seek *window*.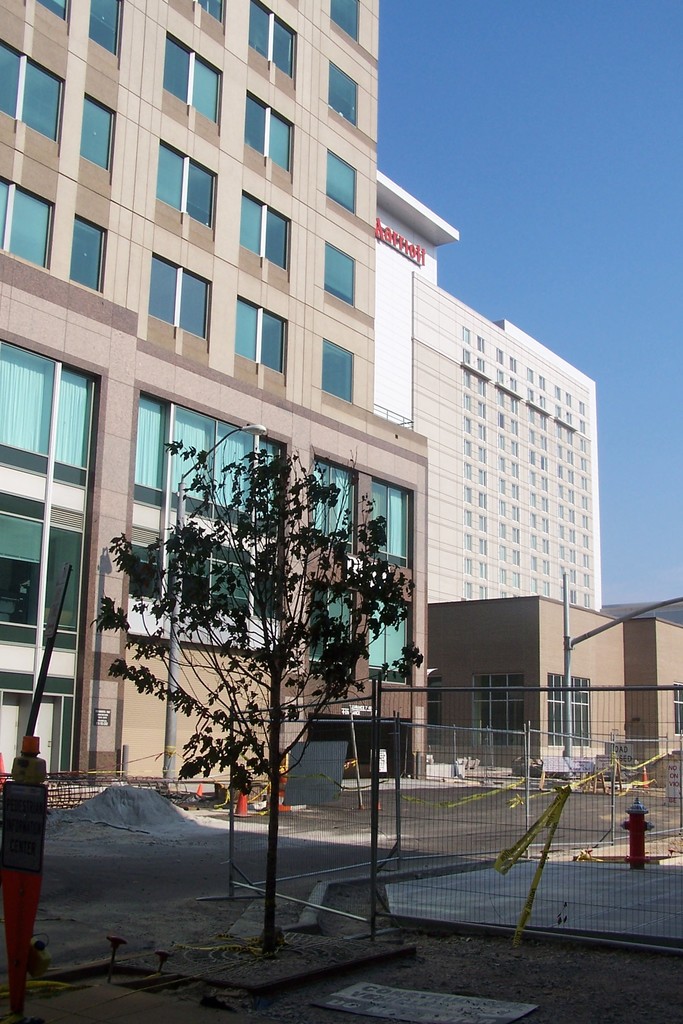
<region>321, 150, 358, 221</region>.
